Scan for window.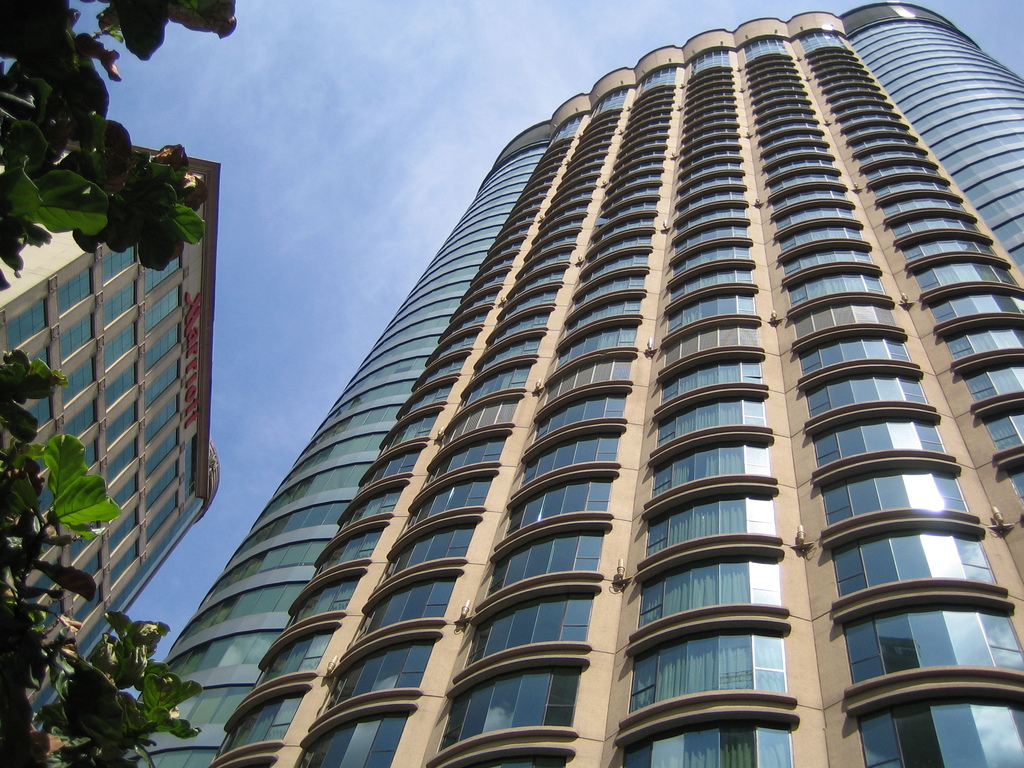
Scan result: {"left": 645, "top": 485, "right": 779, "bottom": 566}.
